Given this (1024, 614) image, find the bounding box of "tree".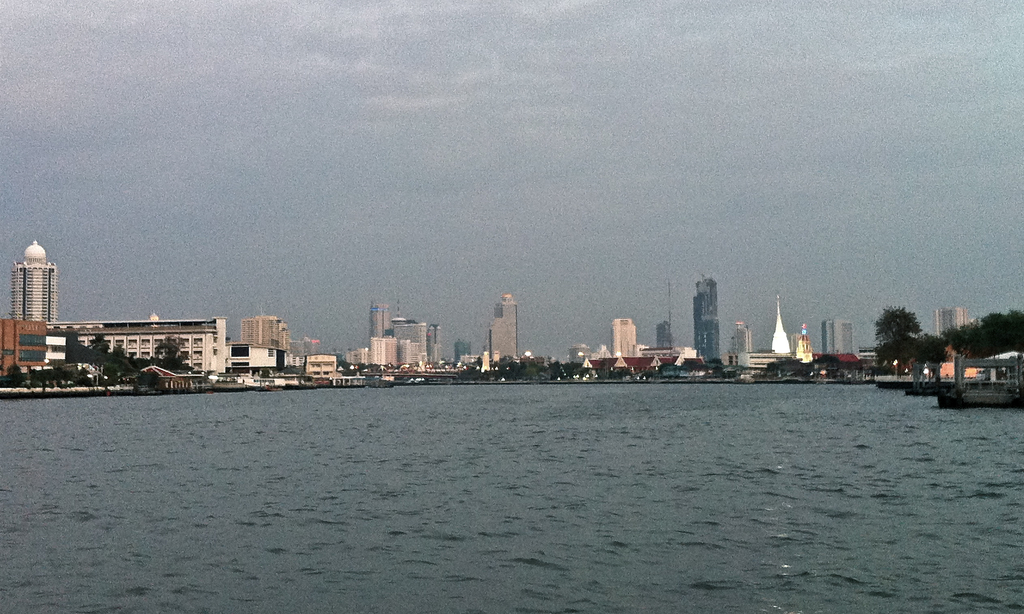
[left=874, top=298, right=921, bottom=371].
